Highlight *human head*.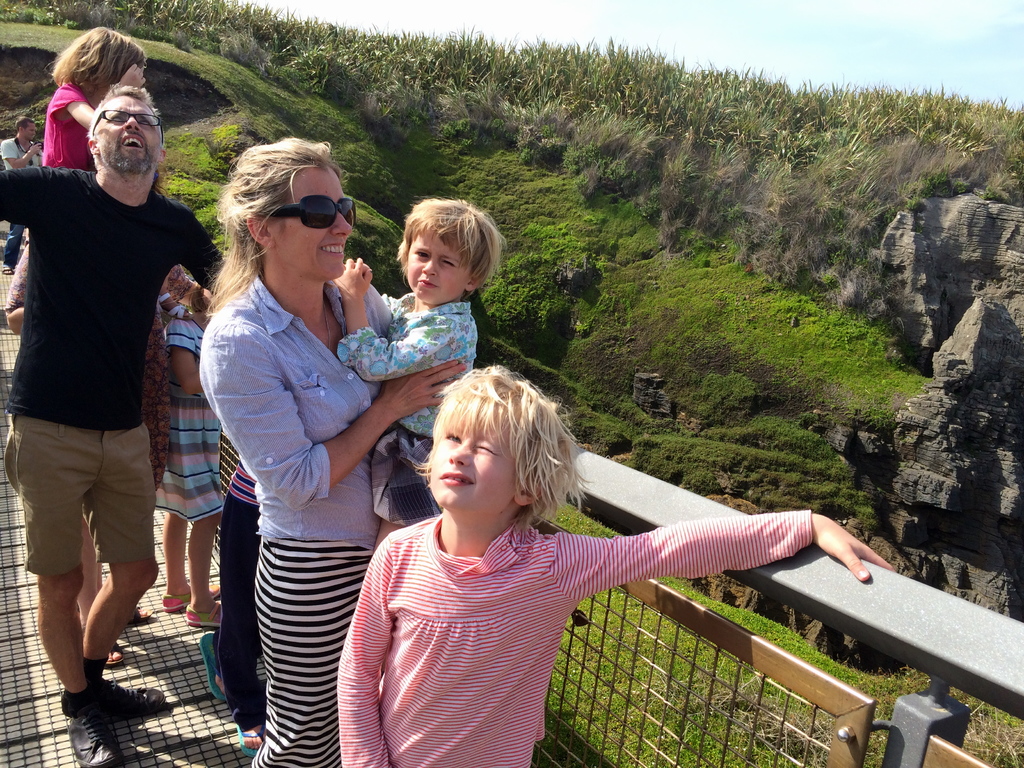
Highlighted region: x1=425, y1=356, x2=558, y2=497.
